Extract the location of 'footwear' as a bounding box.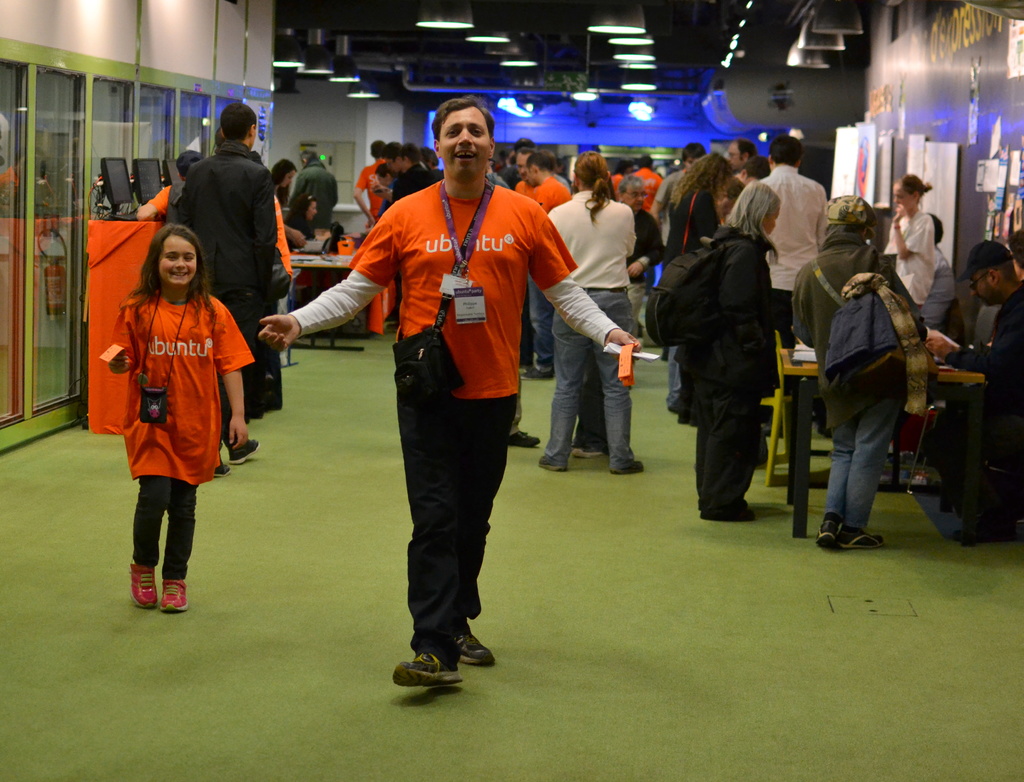
390 648 460 692.
